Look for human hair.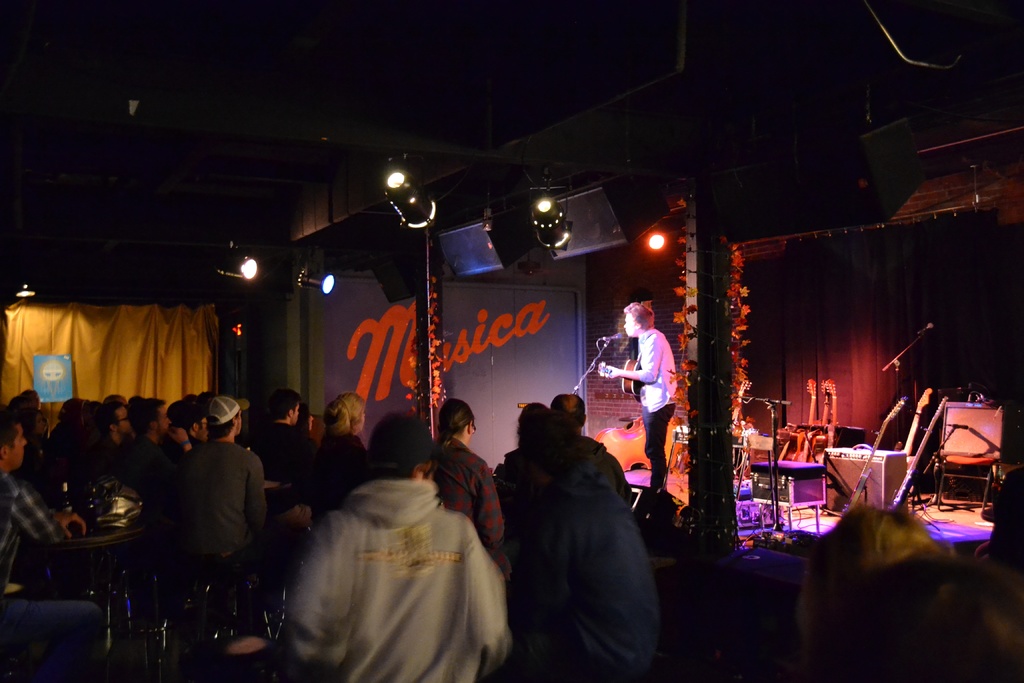
Found: [198,391,216,404].
